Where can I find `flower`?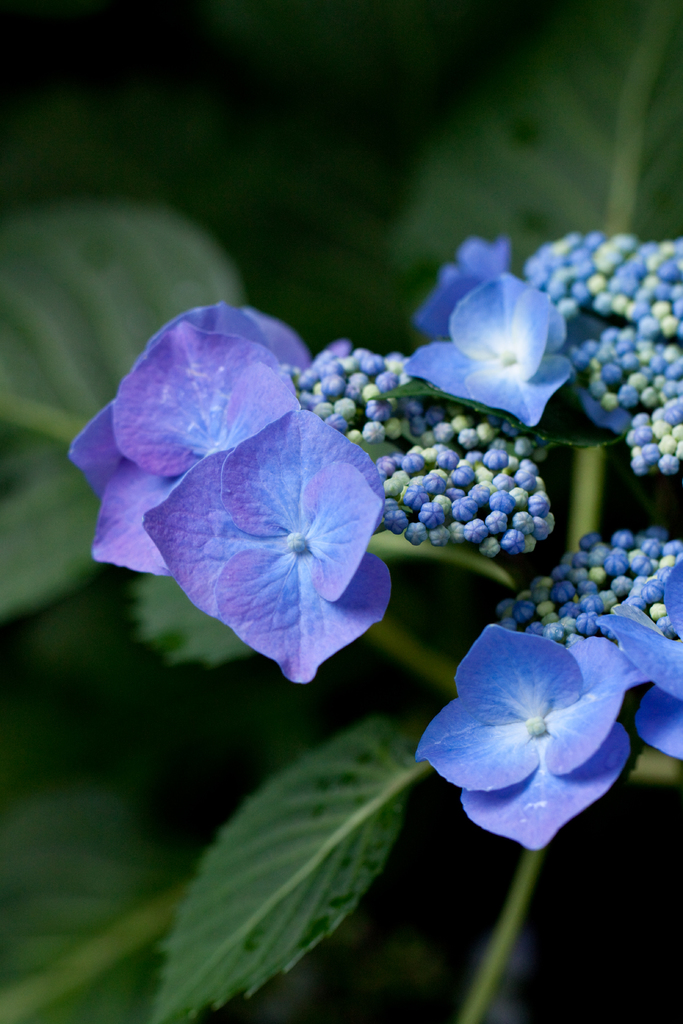
You can find it at <box>54,303,407,686</box>.
